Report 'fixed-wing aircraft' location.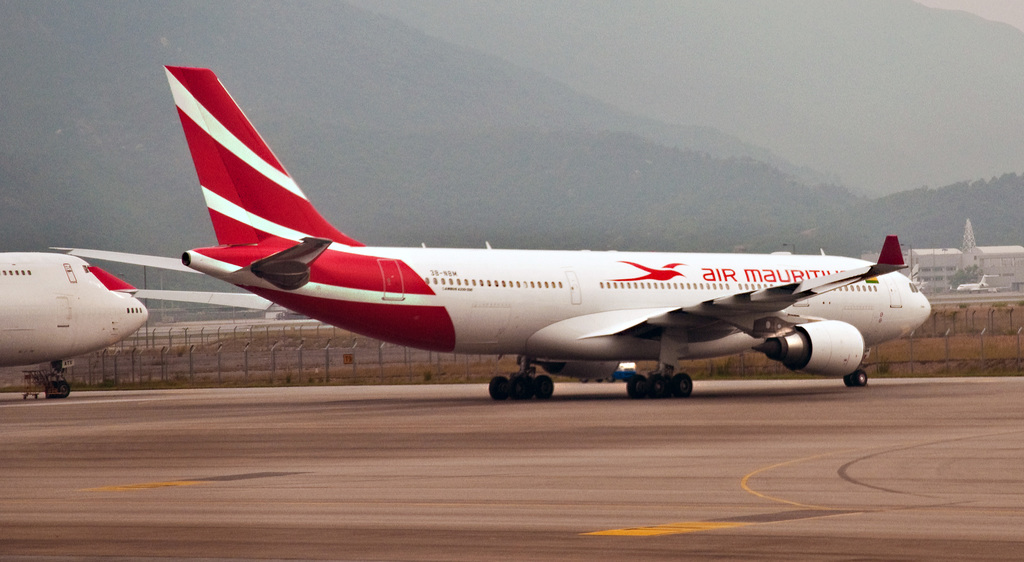
Report: <box>0,245,148,405</box>.
